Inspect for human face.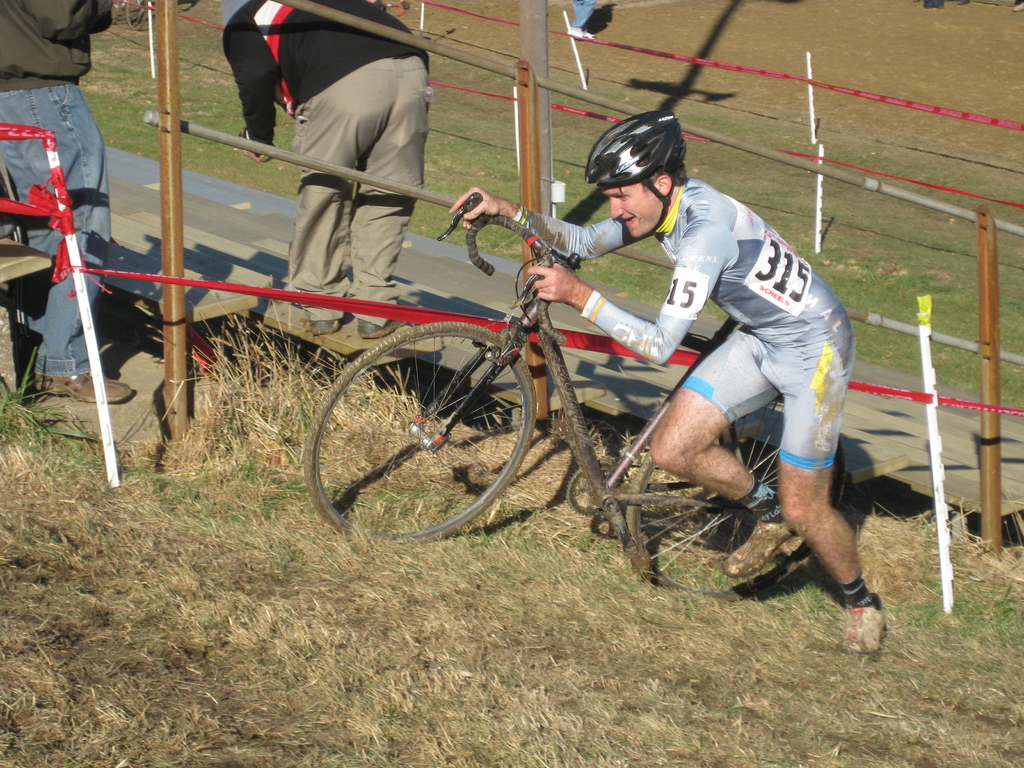
Inspection: (left=599, top=186, right=666, bottom=239).
